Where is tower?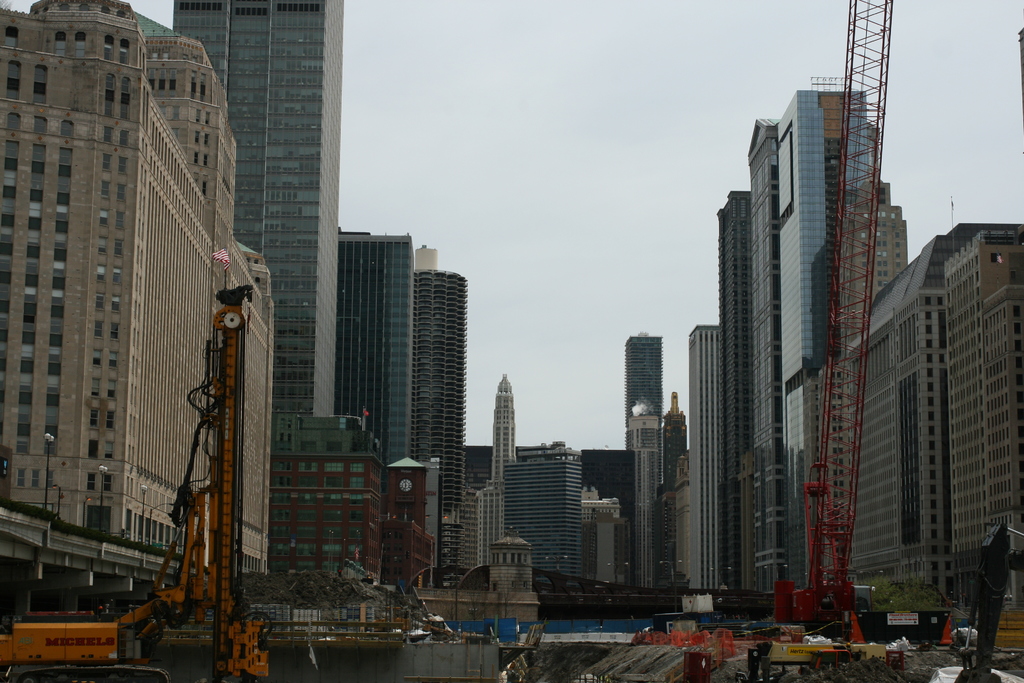
<bbox>490, 370, 520, 493</bbox>.
